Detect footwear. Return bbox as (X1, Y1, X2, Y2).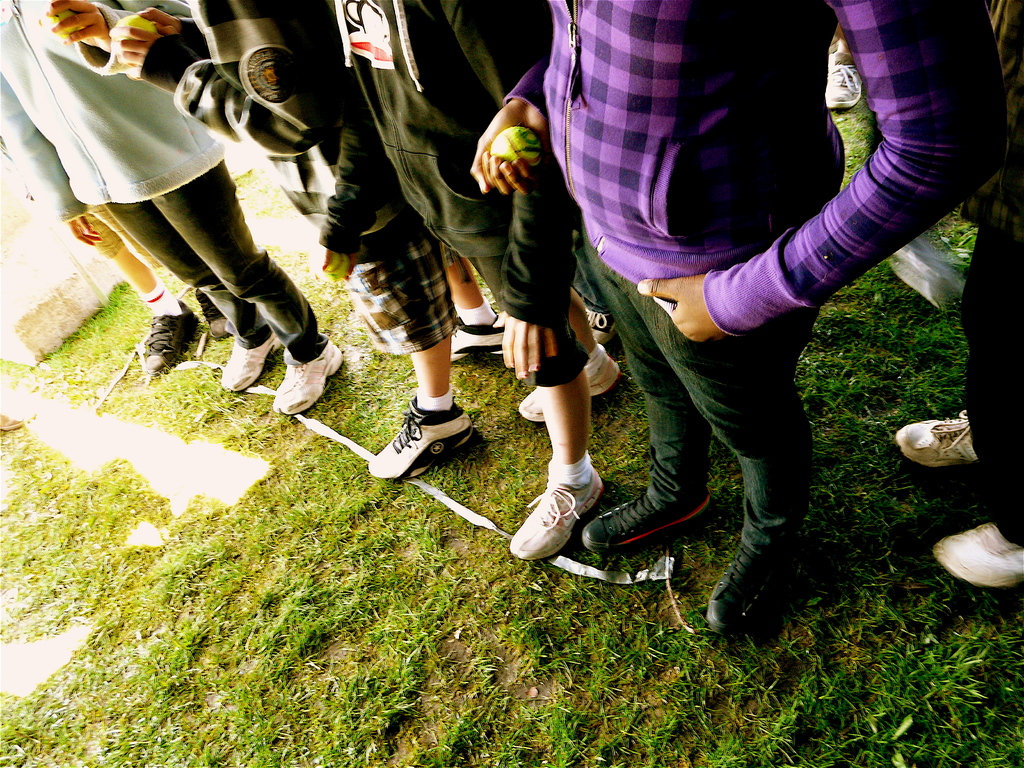
(440, 311, 506, 365).
